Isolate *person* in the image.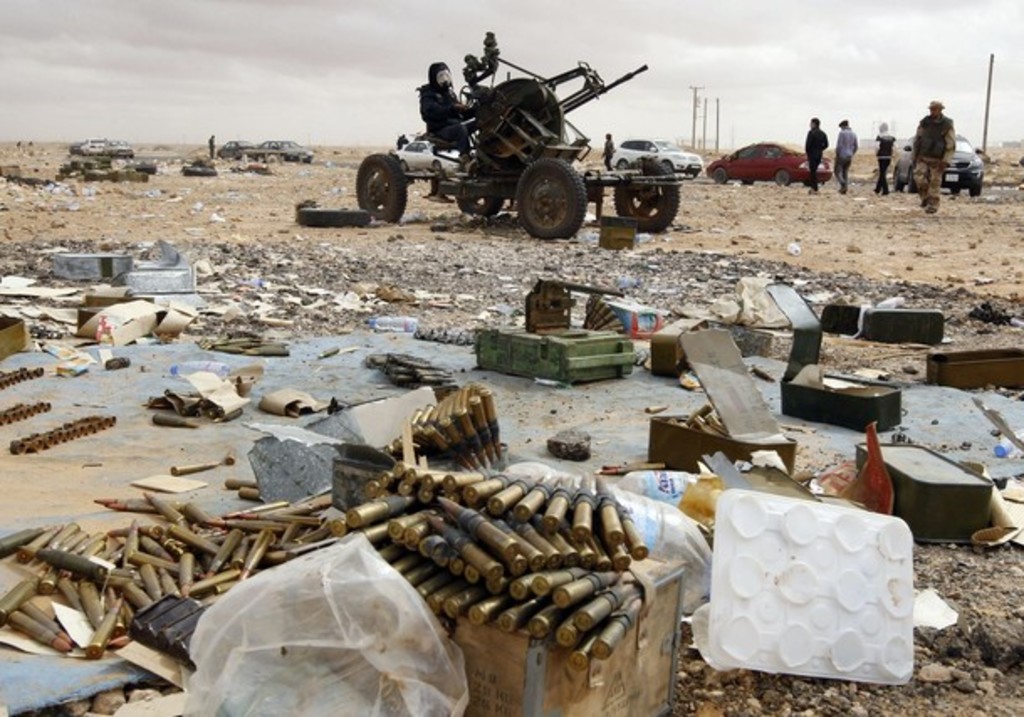
Isolated region: box(875, 124, 896, 193).
